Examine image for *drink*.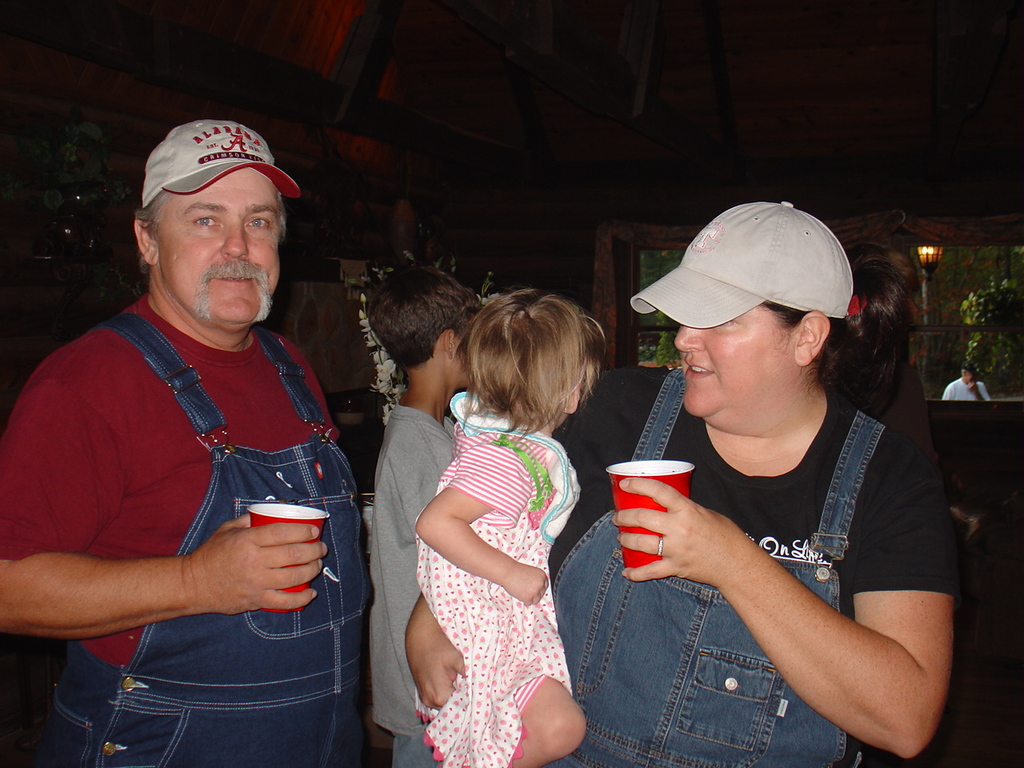
Examination result: [x1=612, y1=448, x2=694, y2=568].
